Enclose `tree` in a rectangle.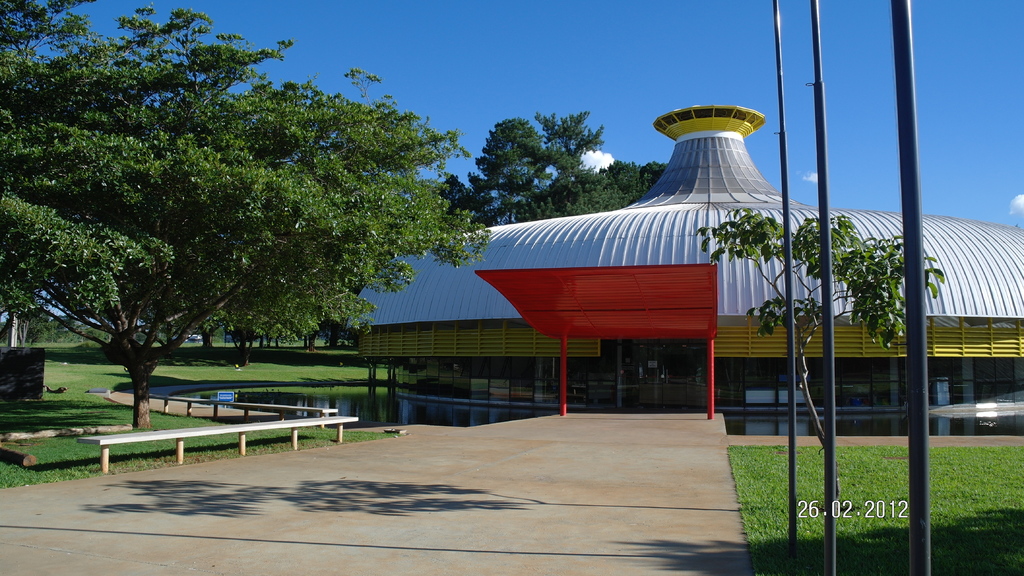
bbox(696, 206, 947, 512).
